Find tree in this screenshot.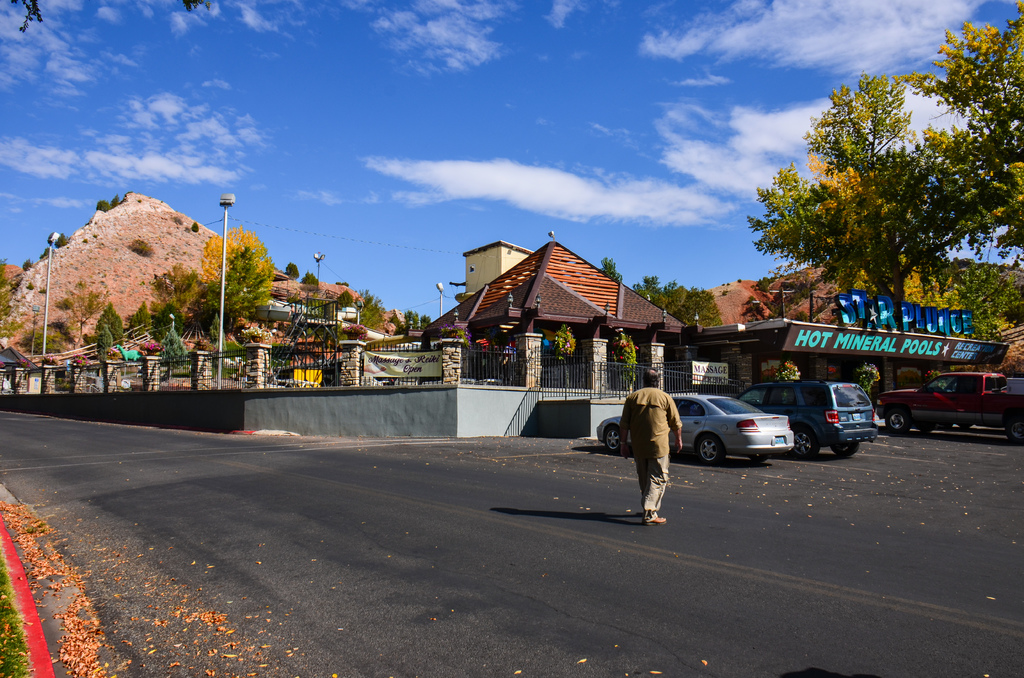
The bounding box for tree is [155, 330, 194, 382].
